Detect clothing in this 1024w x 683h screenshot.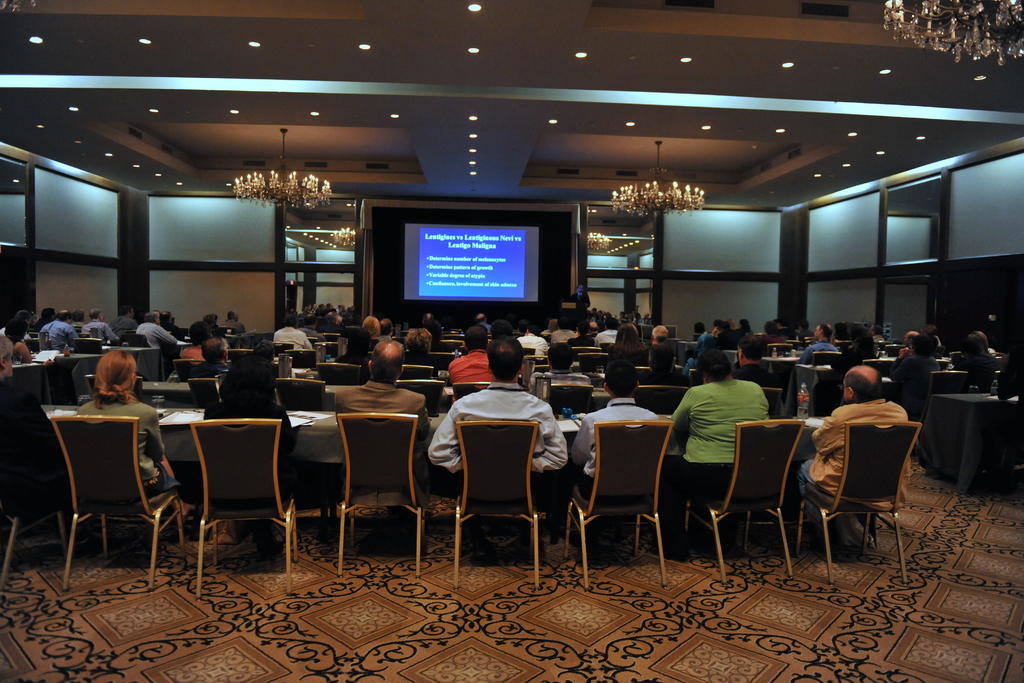
Detection: <bbox>223, 318, 248, 329</bbox>.
